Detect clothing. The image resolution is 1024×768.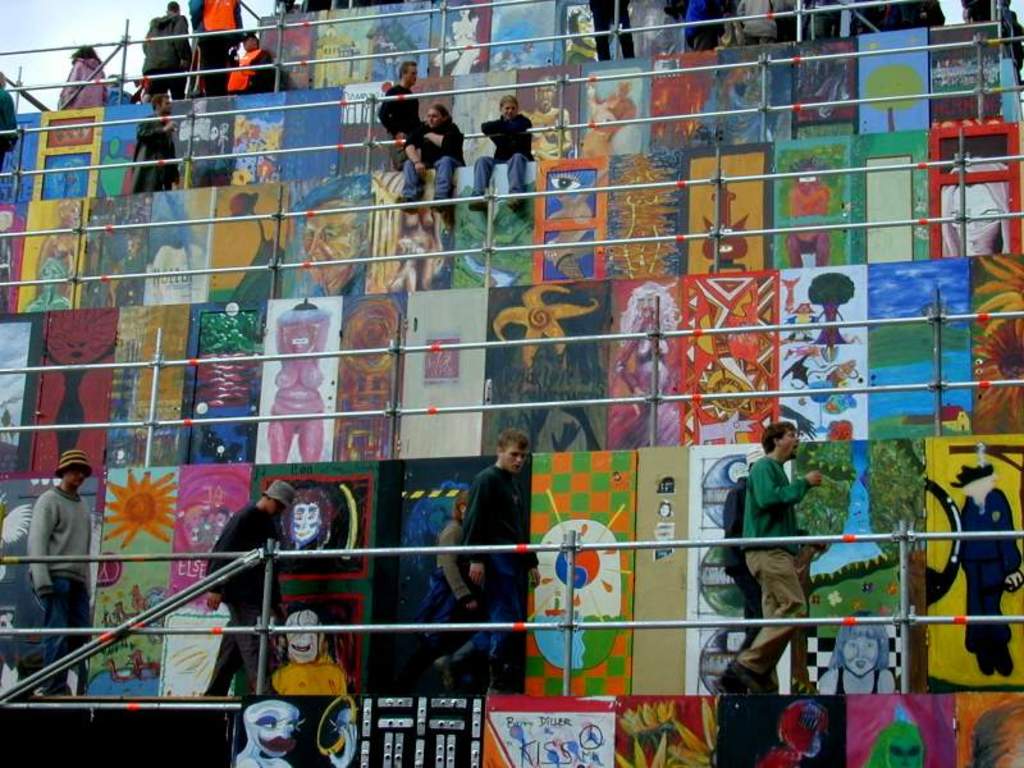
x1=140, y1=8, x2=192, y2=93.
